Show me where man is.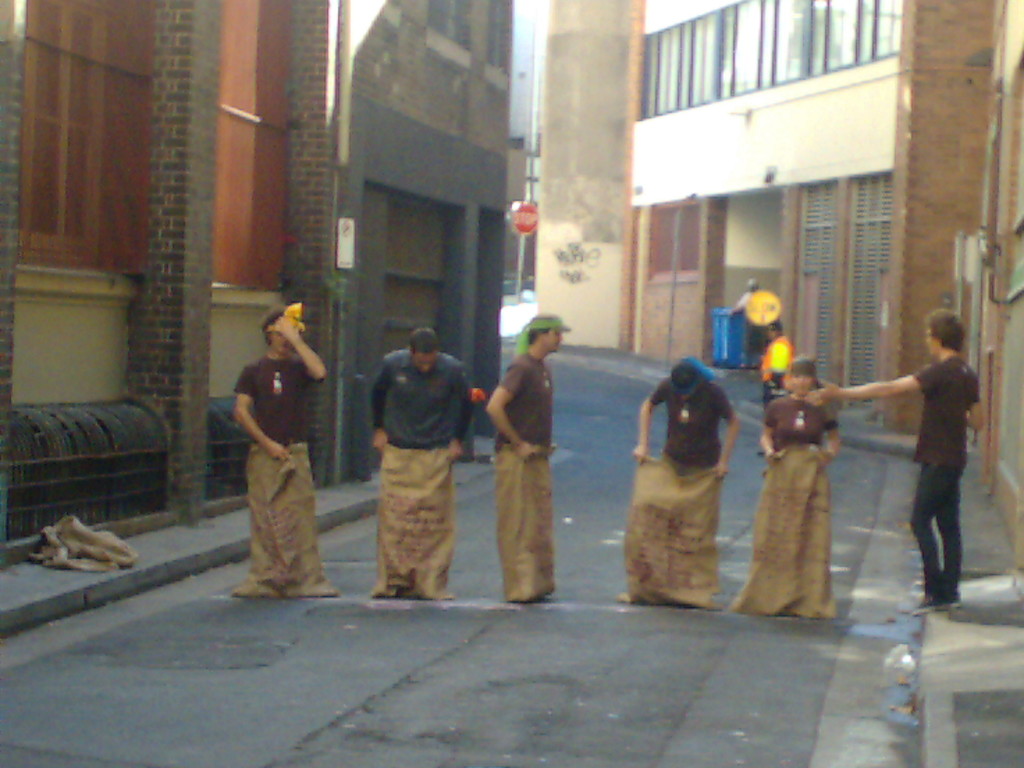
man is at l=356, t=323, r=470, b=606.
